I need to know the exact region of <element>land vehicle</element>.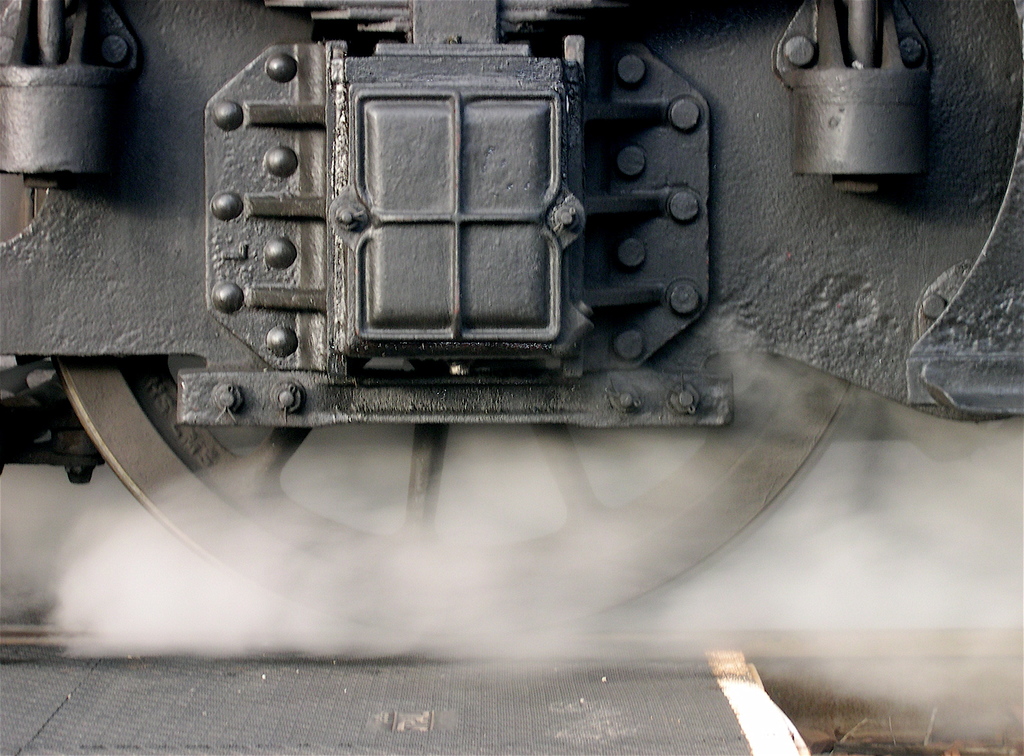
Region: <bbox>0, 0, 1023, 636</bbox>.
